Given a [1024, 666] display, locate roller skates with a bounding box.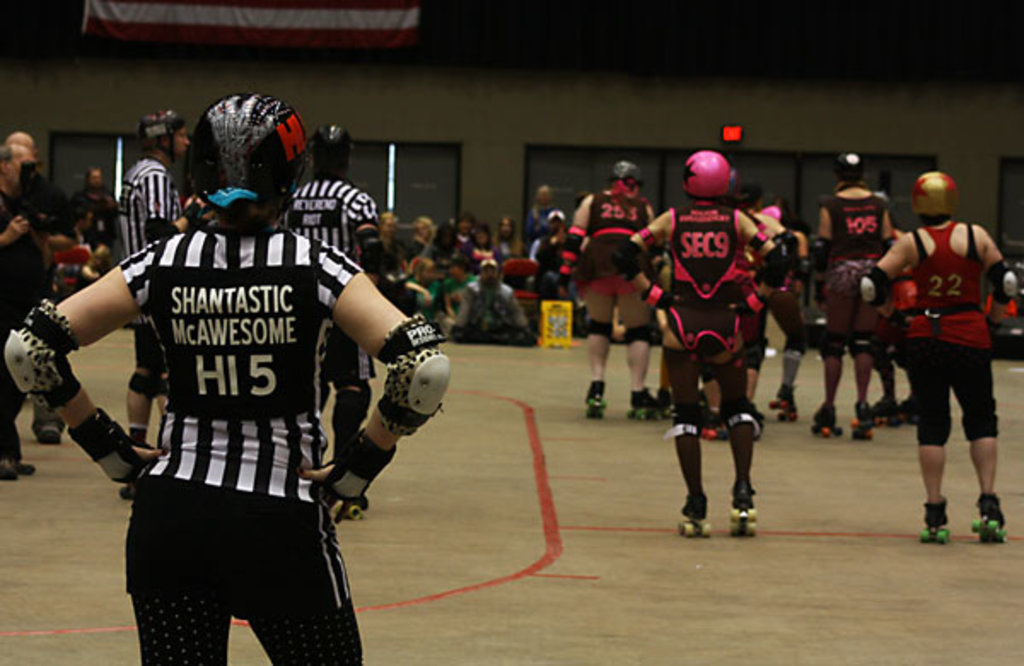
Located: [850,398,874,442].
